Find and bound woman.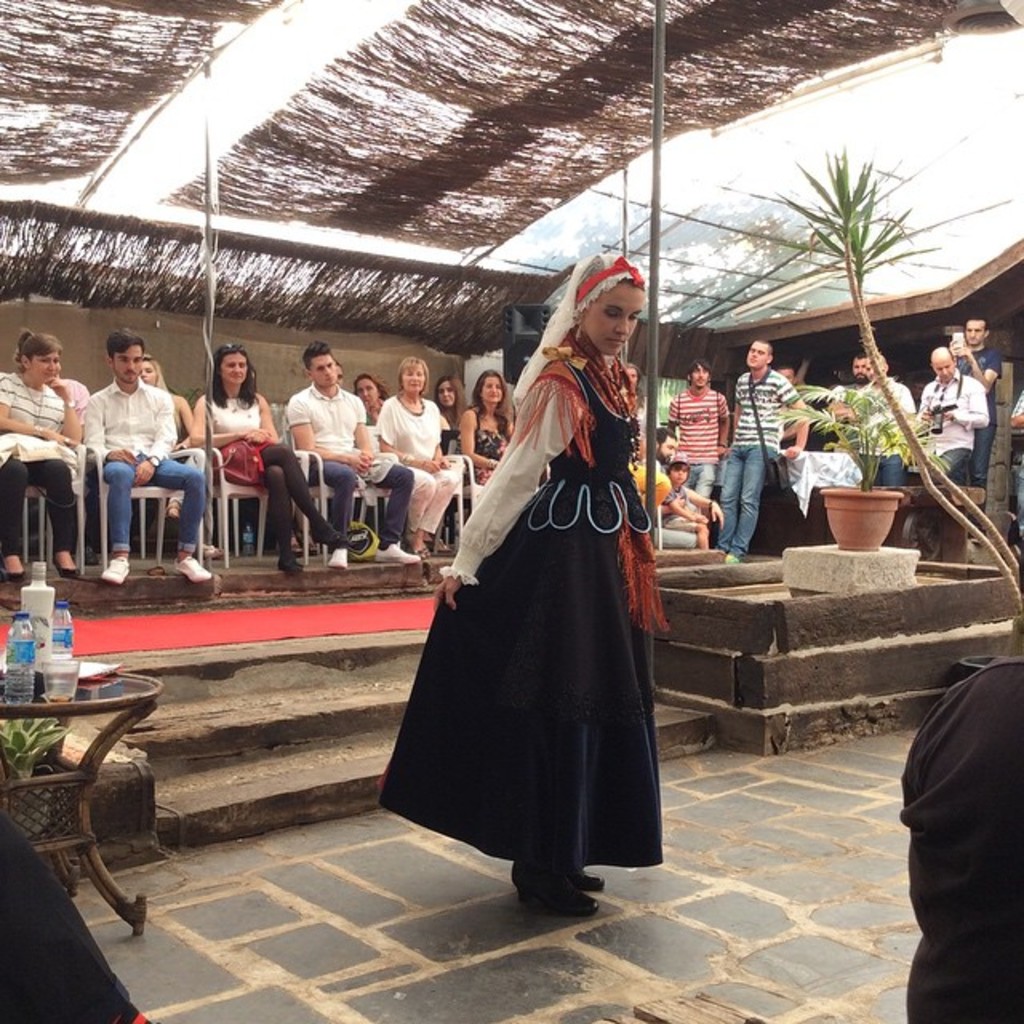
Bound: (x1=3, y1=331, x2=93, y2=586).
